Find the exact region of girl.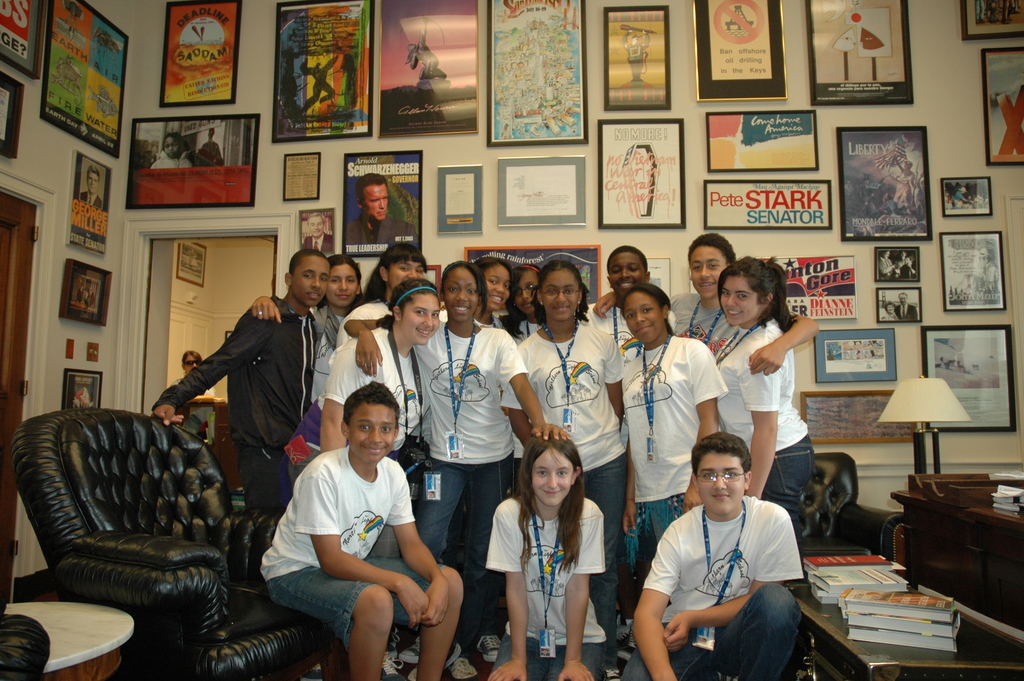
Exact region: 172, 351, 213, 398.
